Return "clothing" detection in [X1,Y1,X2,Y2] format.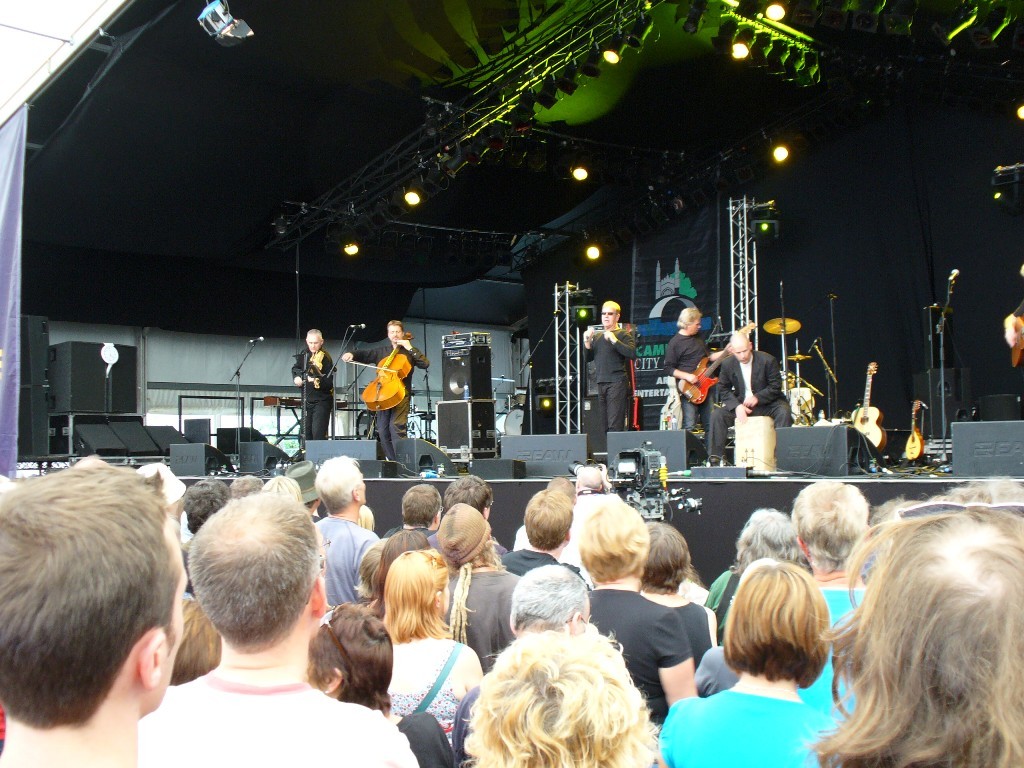
[290,348,336,430].
